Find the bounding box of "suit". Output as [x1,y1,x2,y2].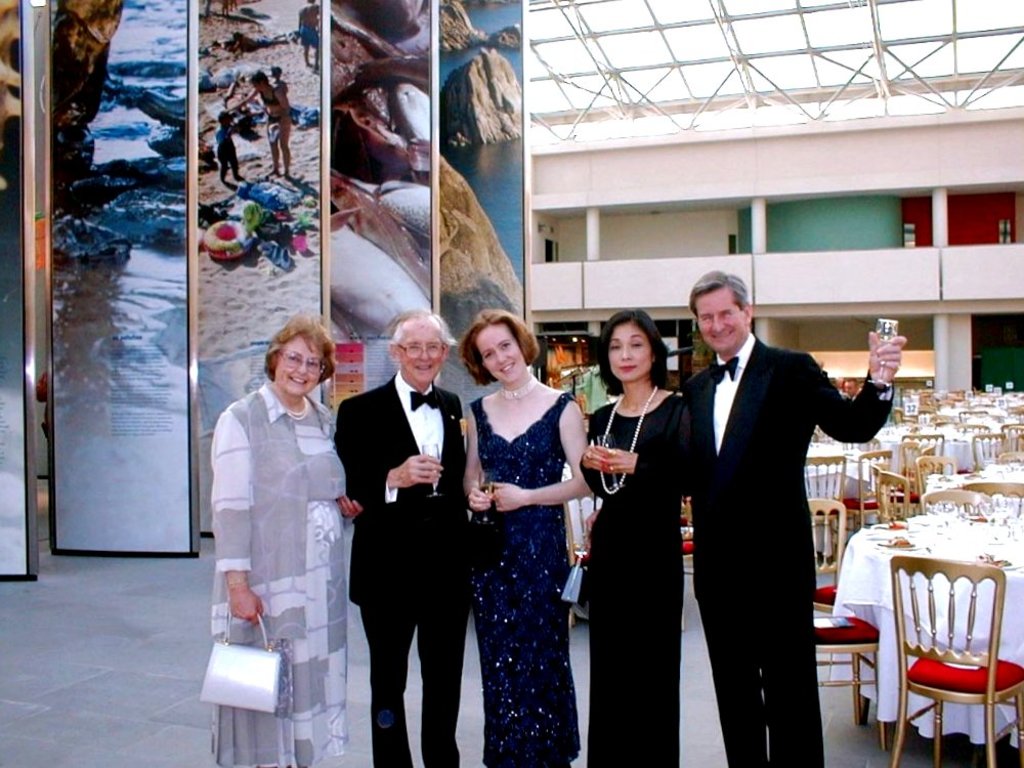
[655,265,881,752].
